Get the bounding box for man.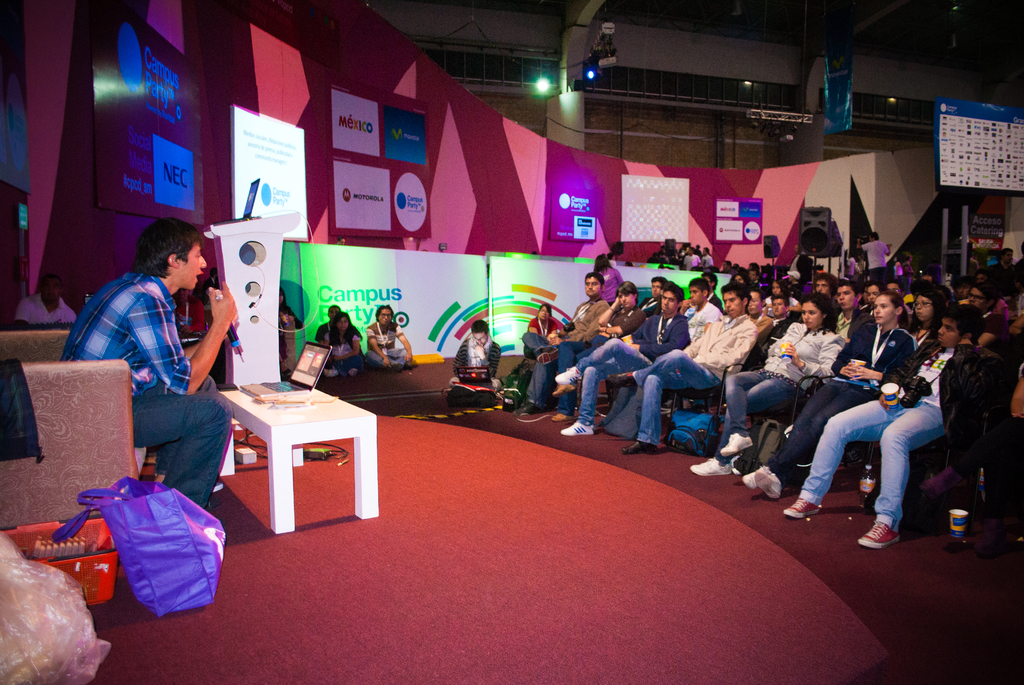
742:287:776:341.
